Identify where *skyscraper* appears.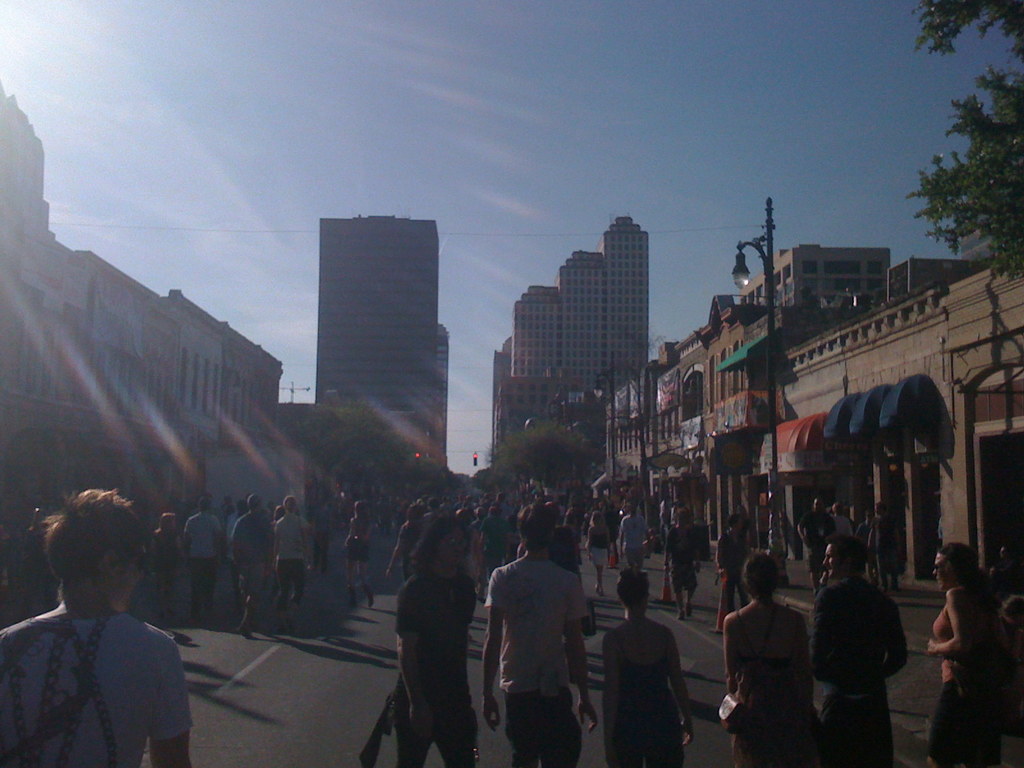
Appears at left=289, top=199, right=458, bottom=457.
